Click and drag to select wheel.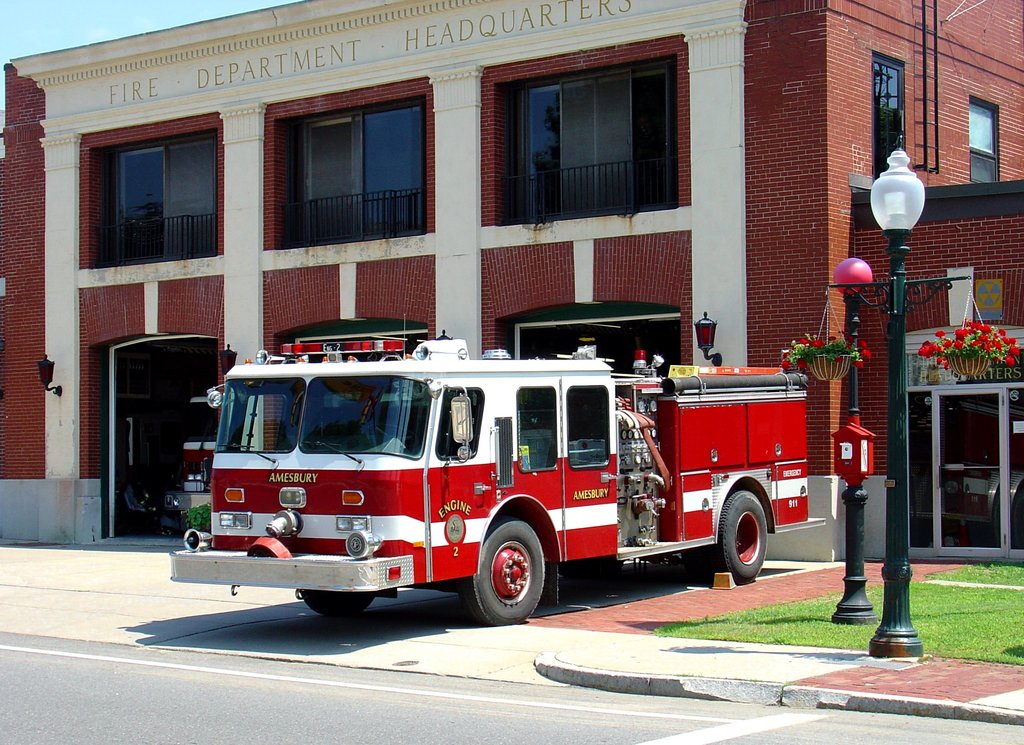
Selection: box(292, 589, 378, 619).
